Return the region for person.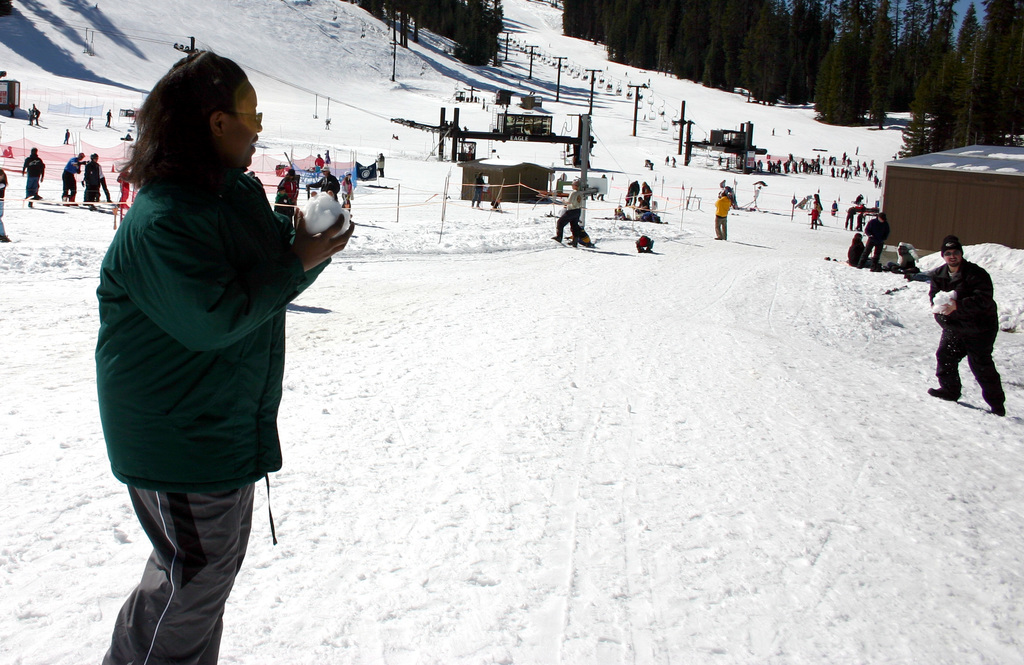
left=638, top=180, right=654, bottom=207.
